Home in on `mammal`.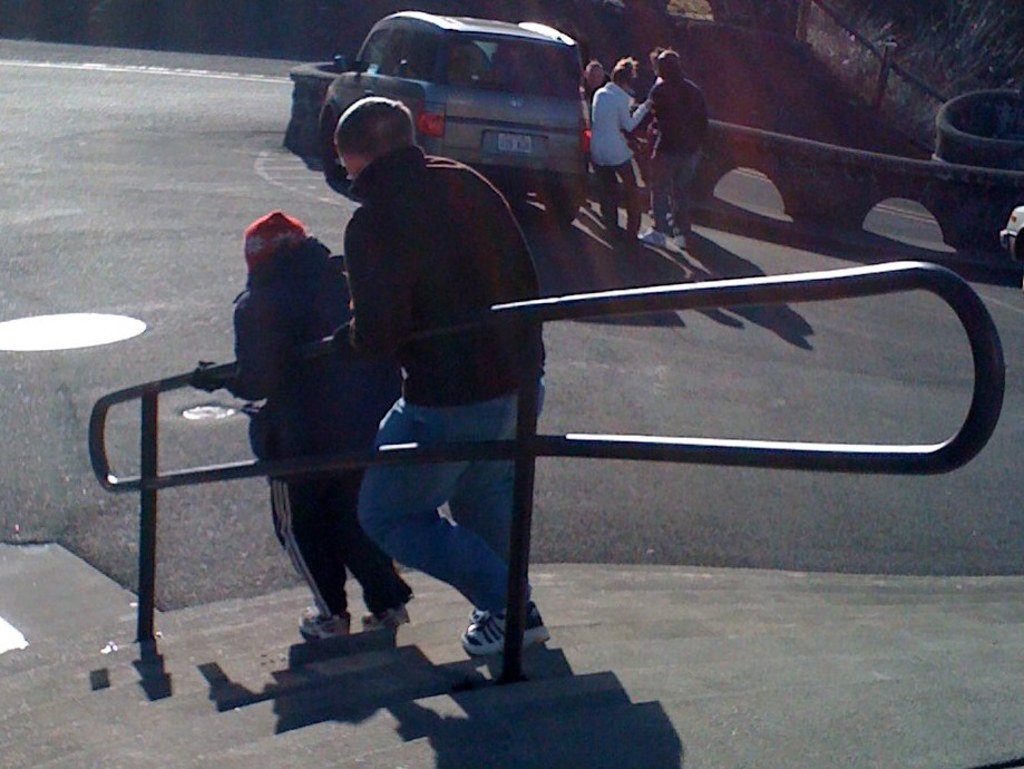
Homed in at 634,46,665,208.
